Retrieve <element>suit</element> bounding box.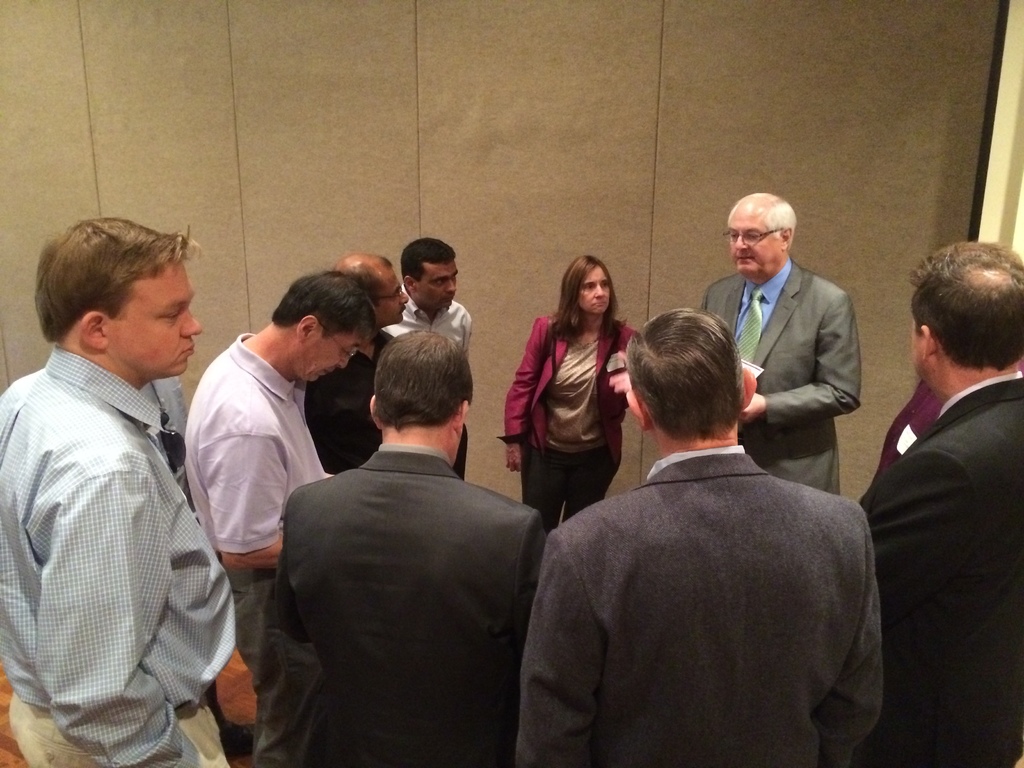
Bounding box: [left=511, top=445, right=886, bottom=767].
